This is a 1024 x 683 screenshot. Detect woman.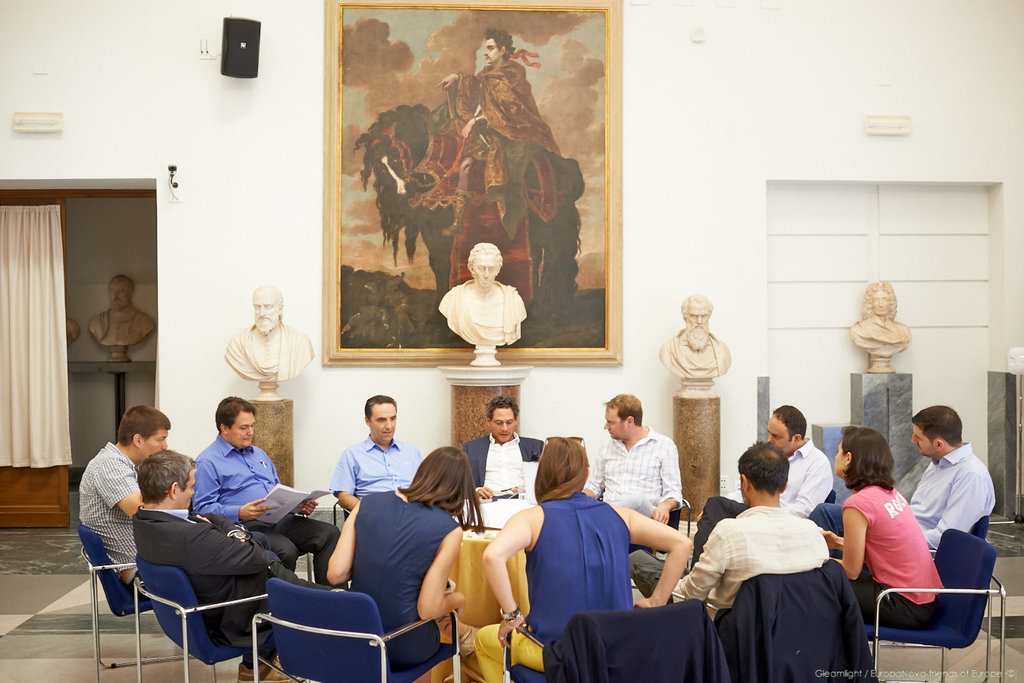
<region>473, 433, 692, 682</region>.
